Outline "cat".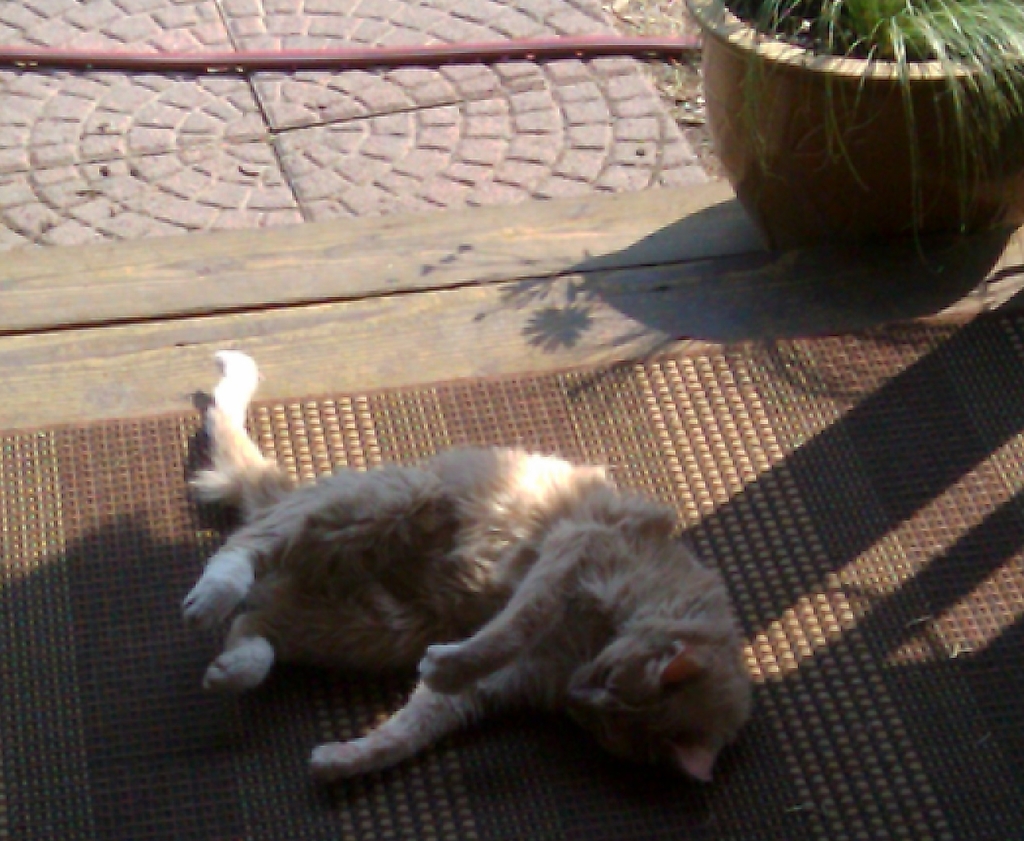
Outline: Rect(185, 352, 743, 773).
